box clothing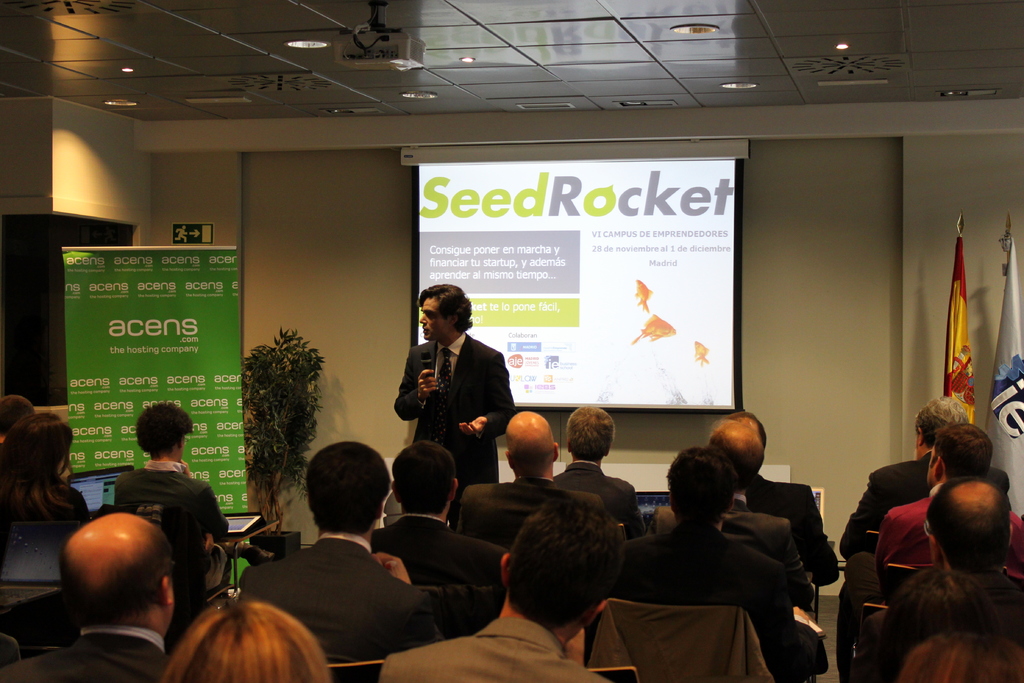
{"x1": 397, "y1": 304, "x2": 517, "y2": 474}
